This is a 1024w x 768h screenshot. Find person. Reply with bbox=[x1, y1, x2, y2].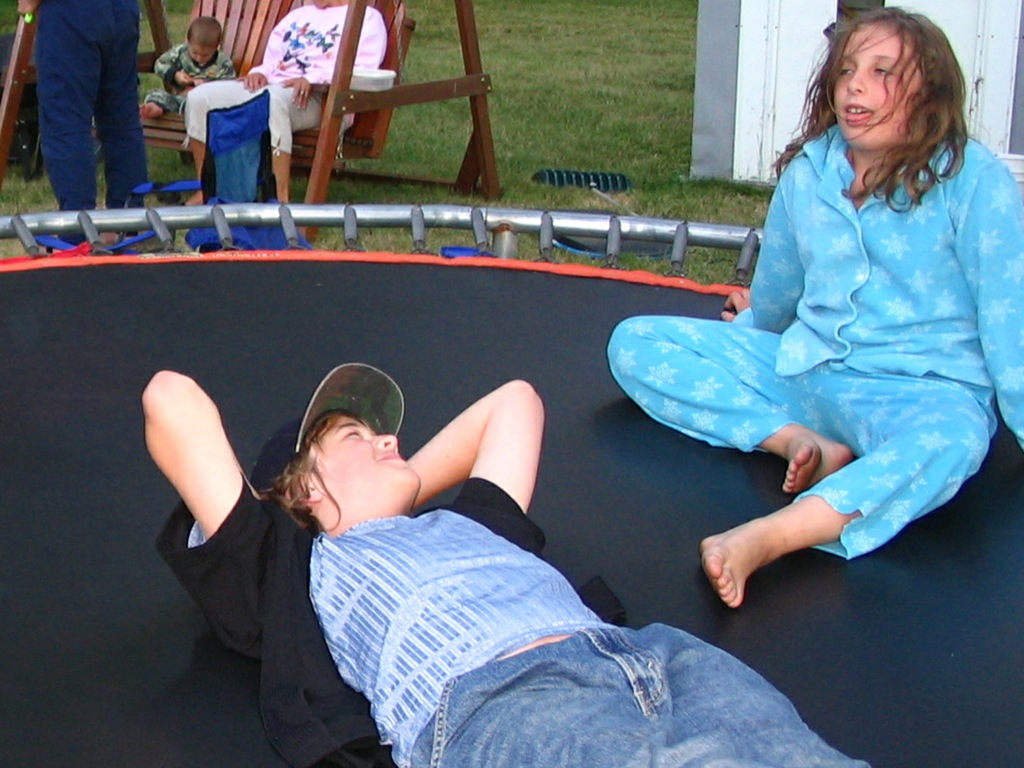
bbox=[610, 4, 1023, 606].
